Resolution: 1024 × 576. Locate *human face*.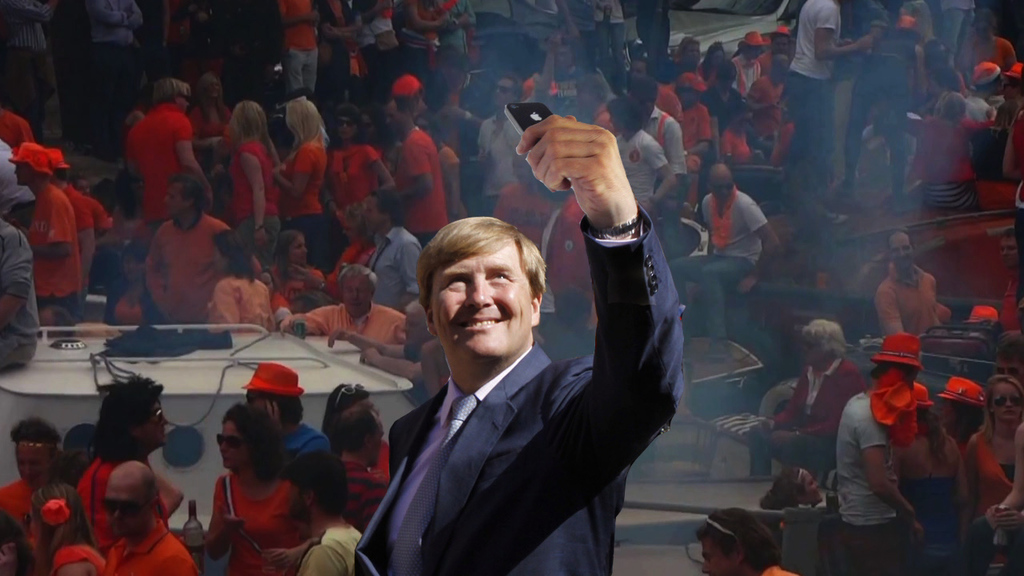
<box>430,235,534,366</box>.
